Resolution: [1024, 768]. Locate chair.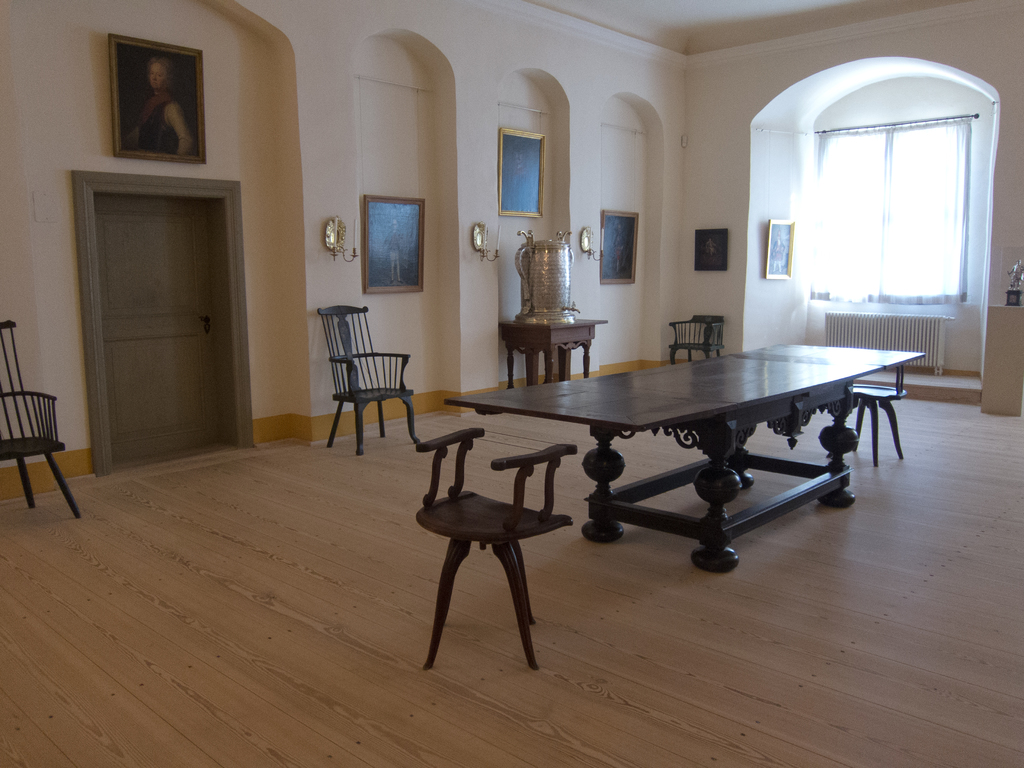
locate(850, 366, 908, 468).
